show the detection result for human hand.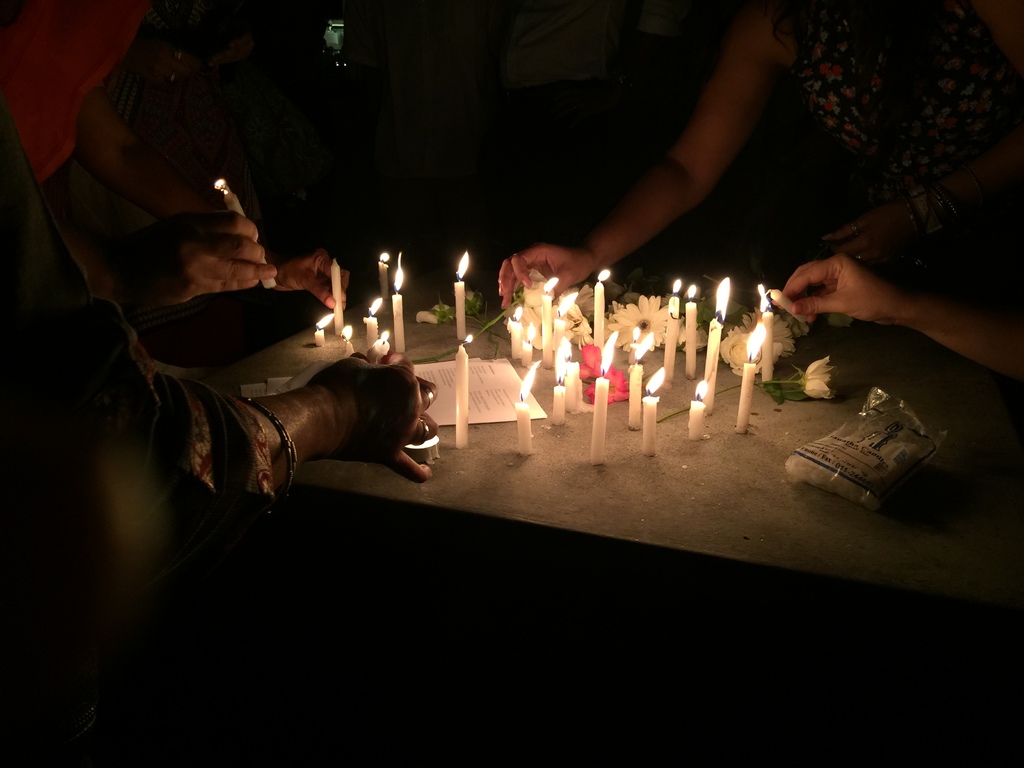
select_region(769, 249, 909, 326).
